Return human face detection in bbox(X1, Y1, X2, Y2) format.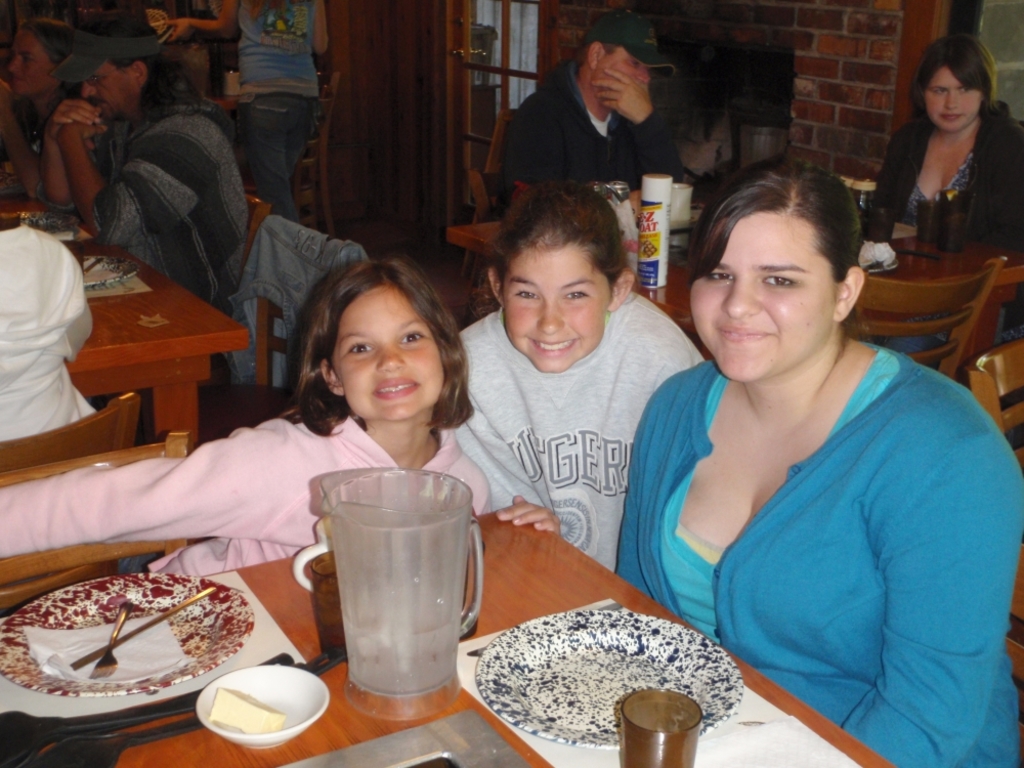
bbox(687, 211, 835, 380).
